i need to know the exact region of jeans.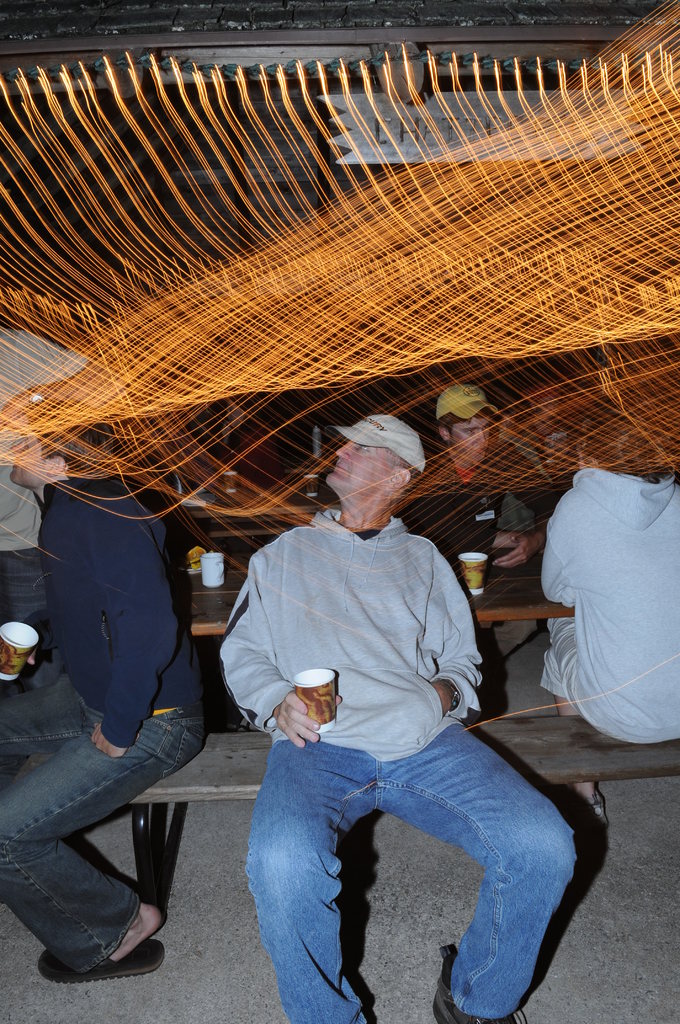
Region: <bbox>0, 685, 206, 975</bbox>.
